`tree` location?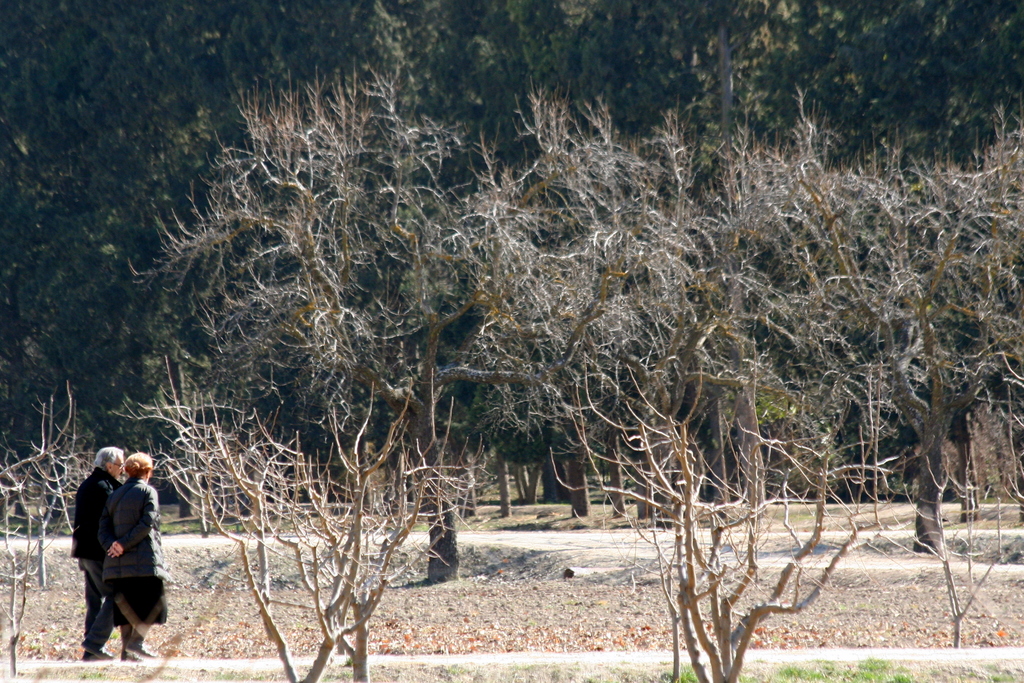
rect(184, 394, 419, 678)
